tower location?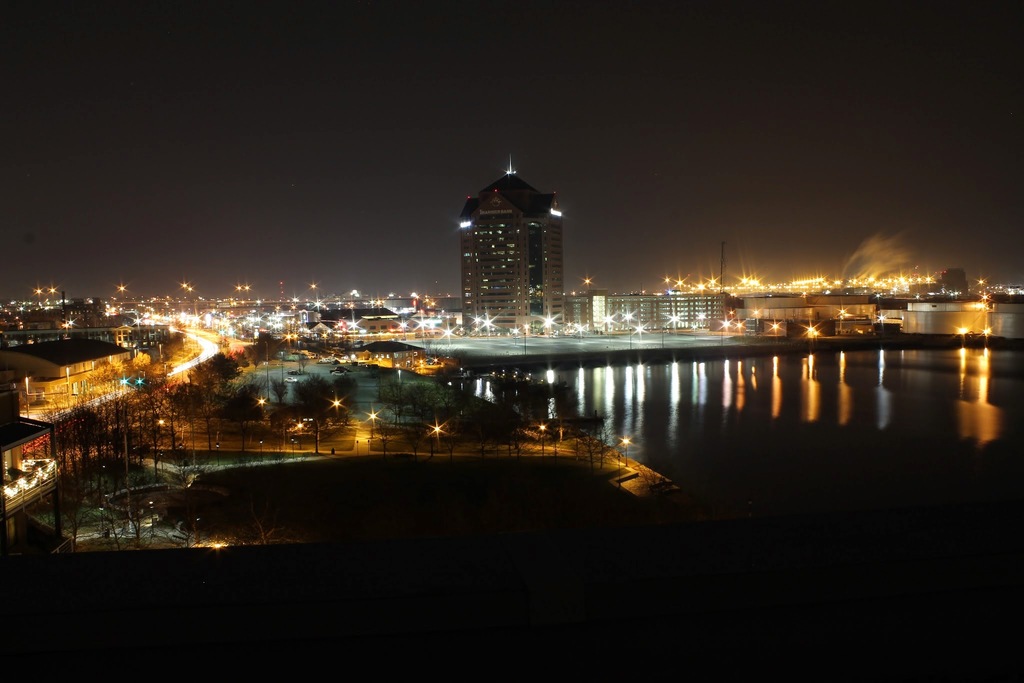
rect(929, 267, 973, 298)
